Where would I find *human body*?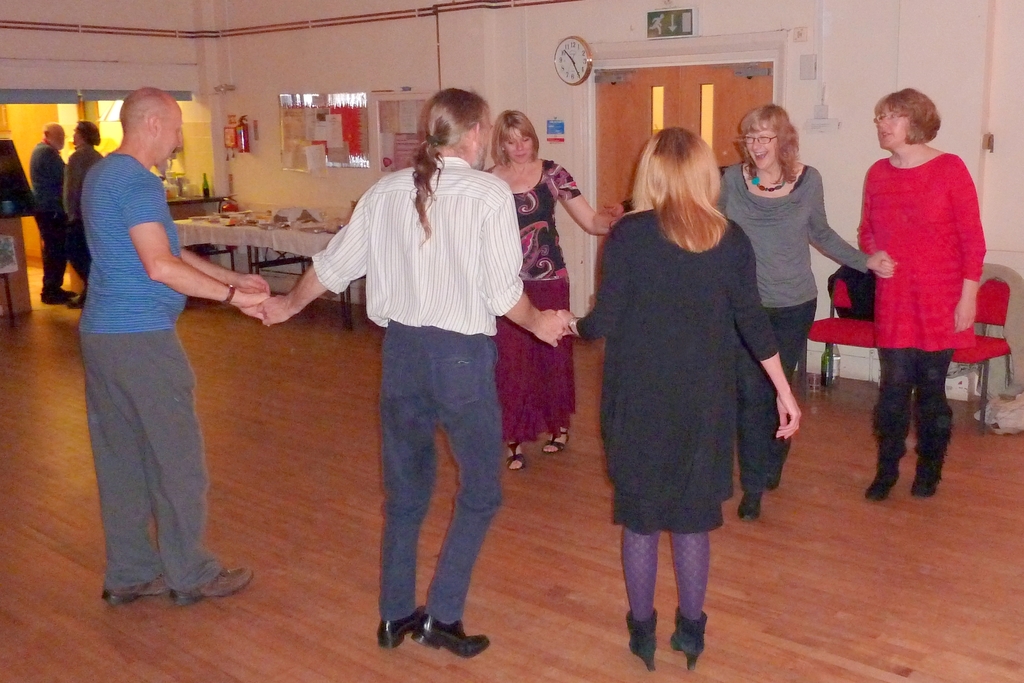
At rect(719, 162, 891, 522).
